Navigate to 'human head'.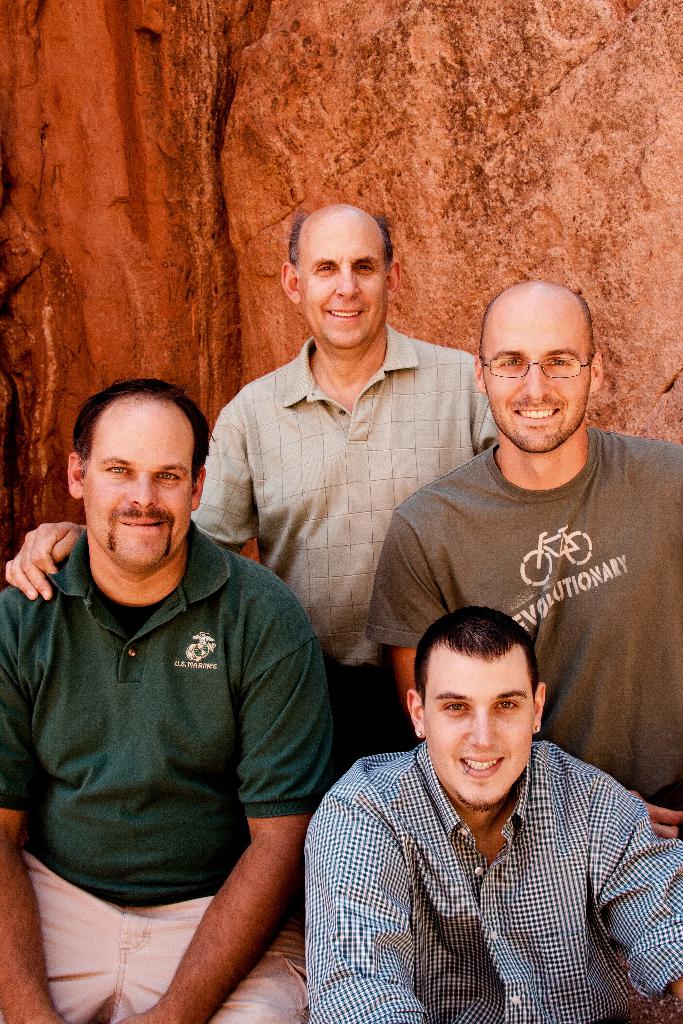
Navigation target: locate(69, 382, 204, 573).
